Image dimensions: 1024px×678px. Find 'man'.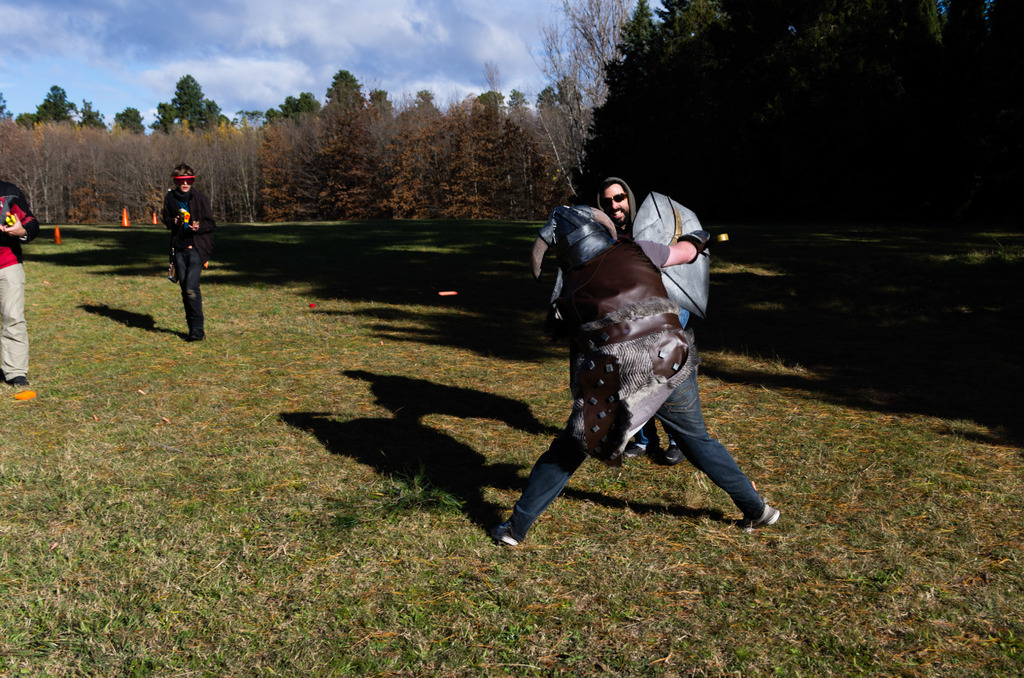
[498, 165, 748, 545].
